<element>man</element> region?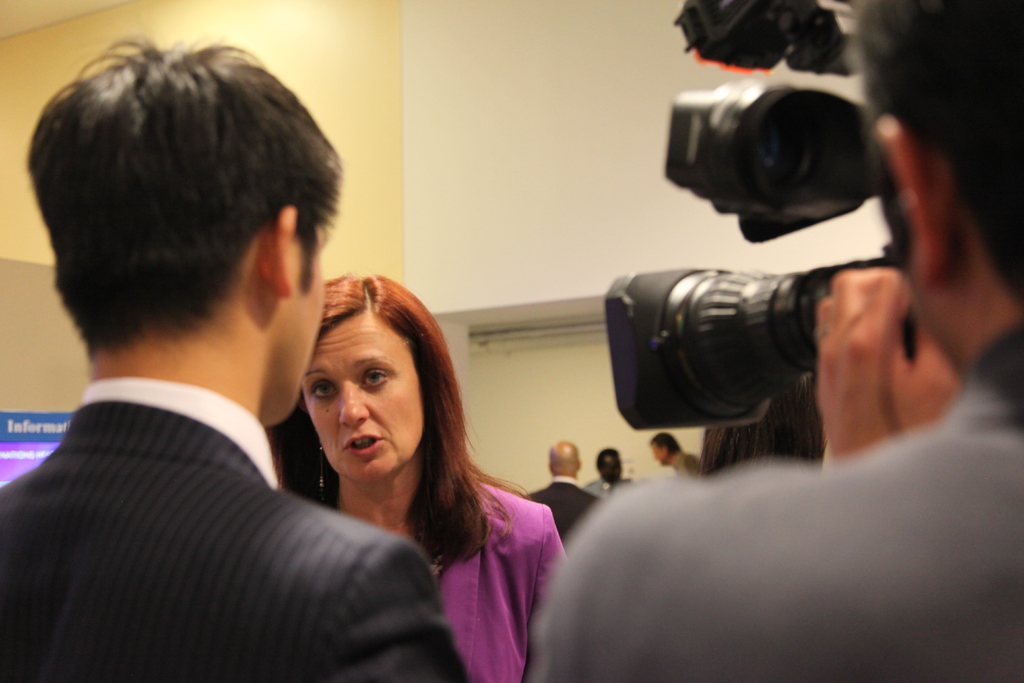
527, 0, 1023, 682
